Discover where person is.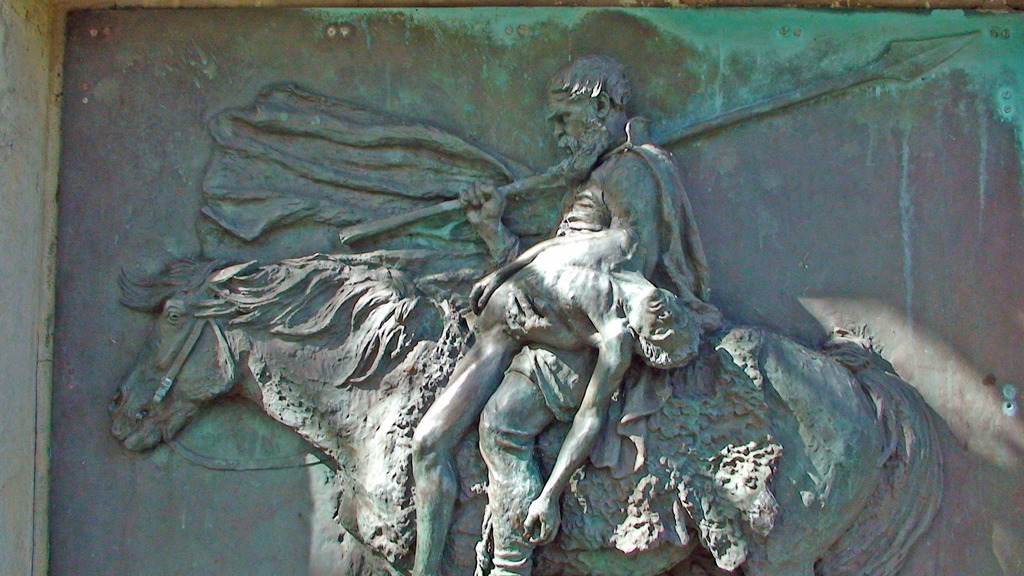
Discovered at <bbox>448, 63, 709, 565</bbox>.
